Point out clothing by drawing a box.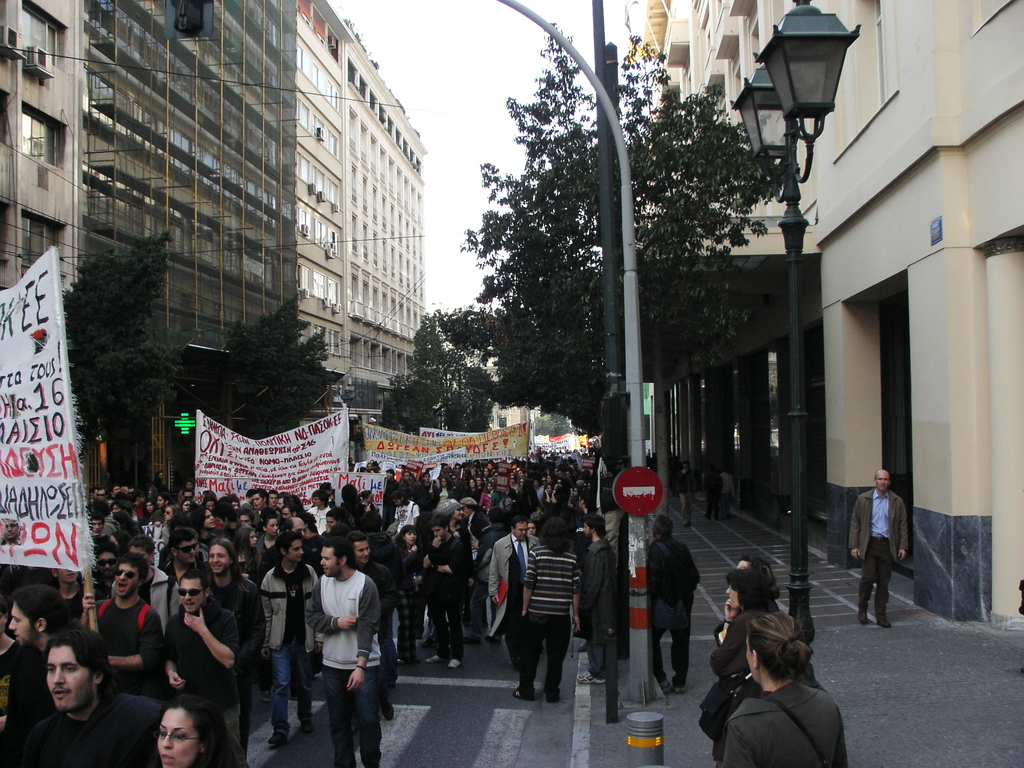
860:541:895:613.
